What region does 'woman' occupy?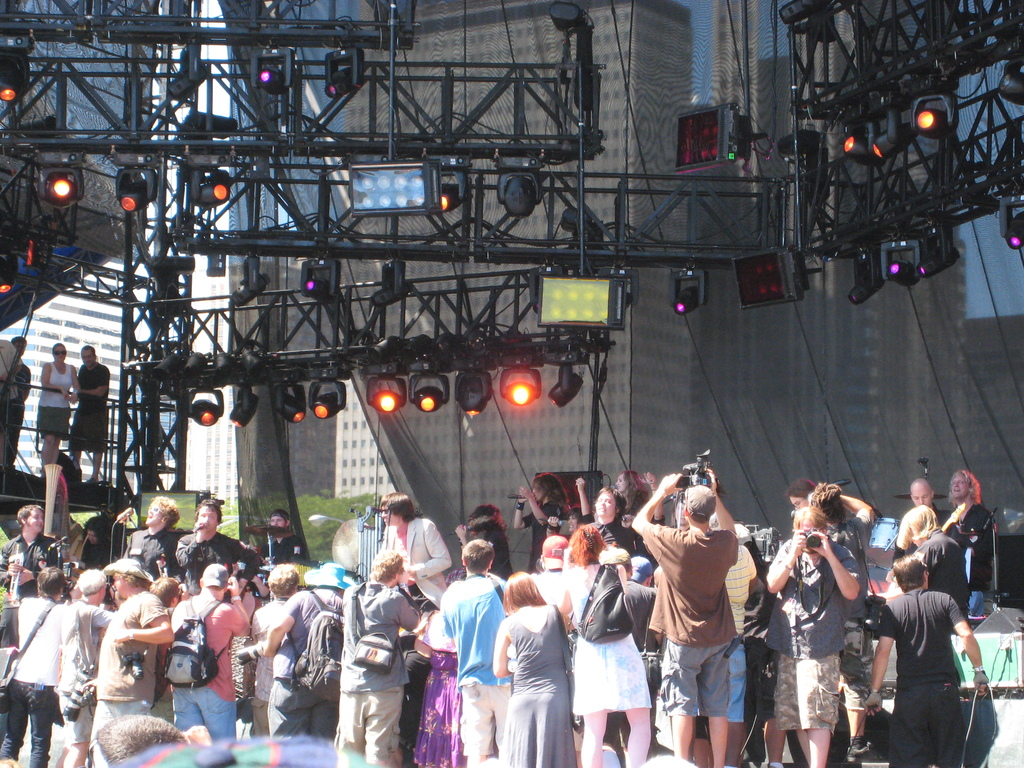
bbox(124, 494, 181, 581).
